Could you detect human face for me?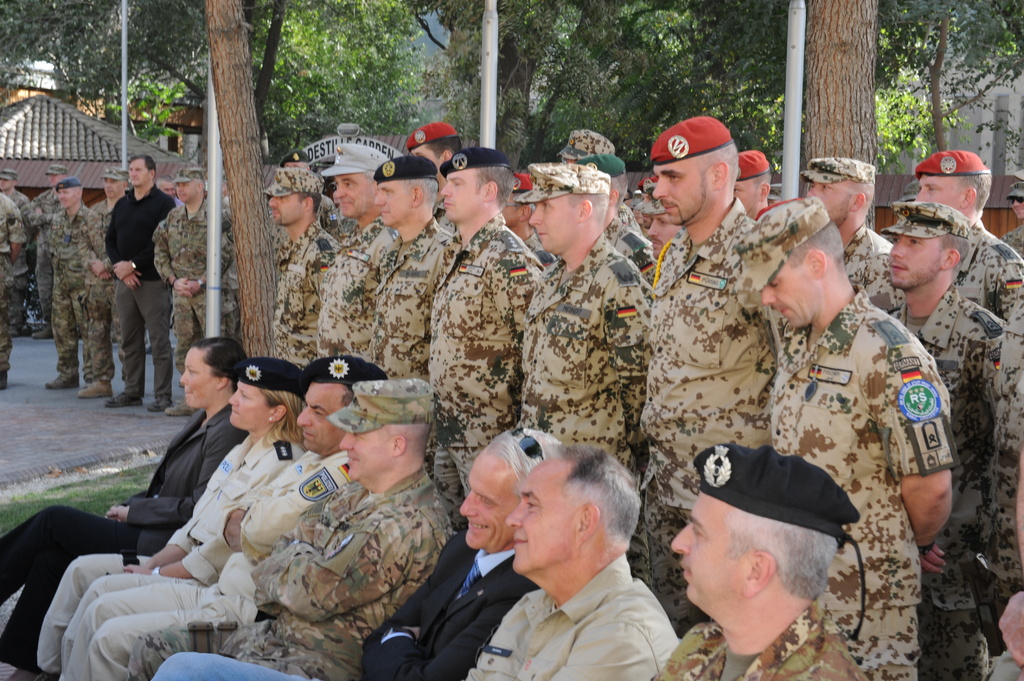
Detection result: left=129, top=159, right=147, bottom=184.
